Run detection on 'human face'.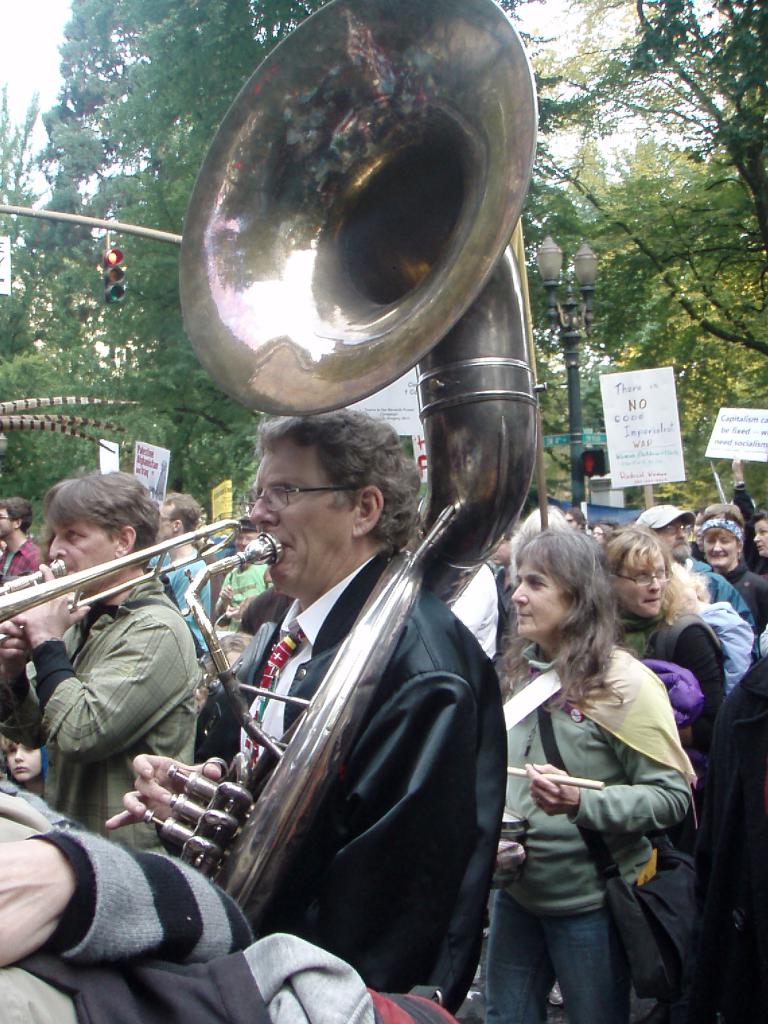
Result: [x1=50, y1=522, x2=109, y2=594].
